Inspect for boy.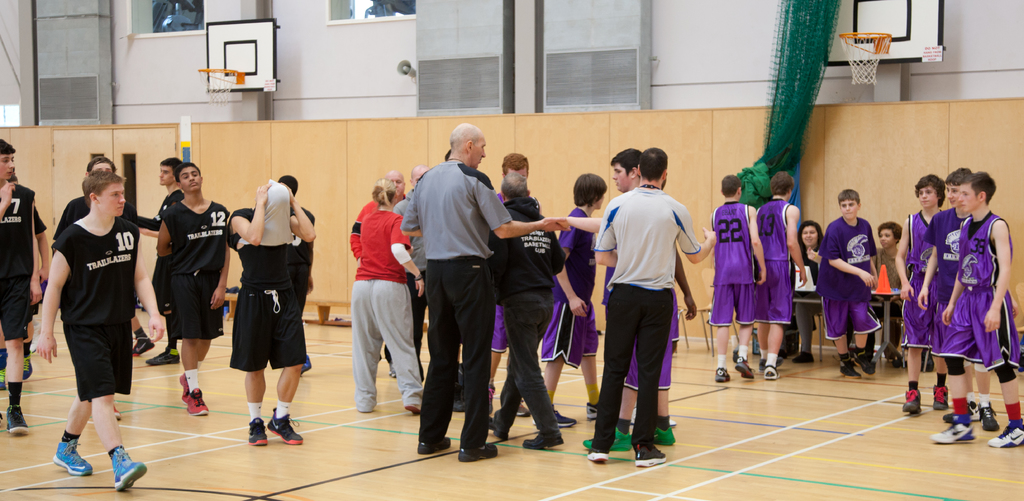
Inspection: 5,138,49,441.
